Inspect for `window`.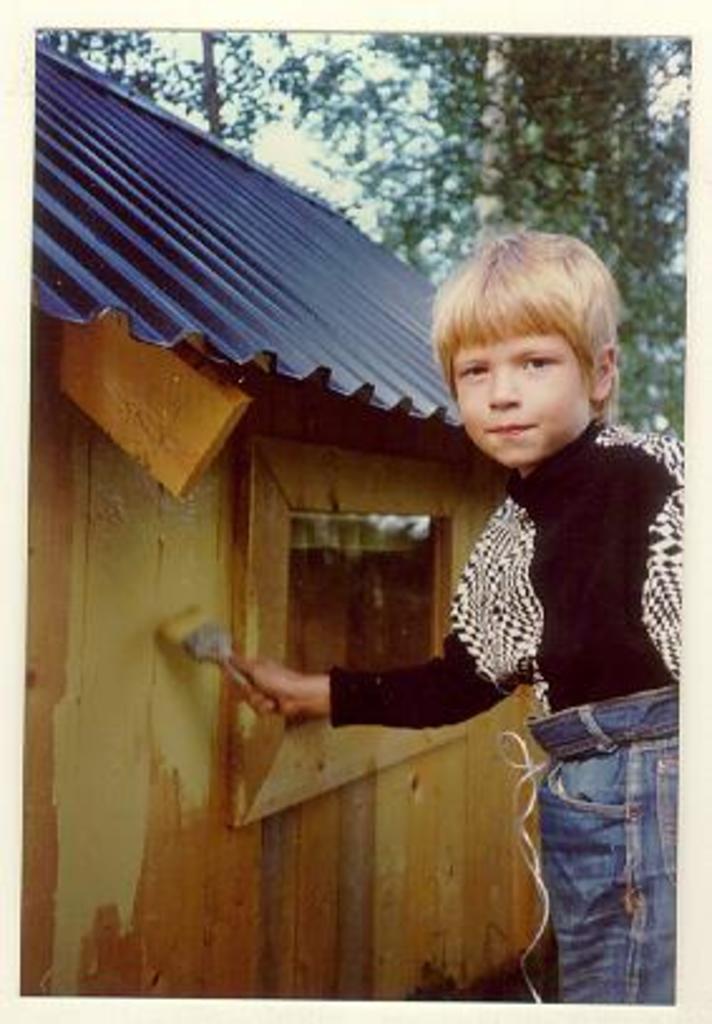
Inspection: 226/435/483/767.
